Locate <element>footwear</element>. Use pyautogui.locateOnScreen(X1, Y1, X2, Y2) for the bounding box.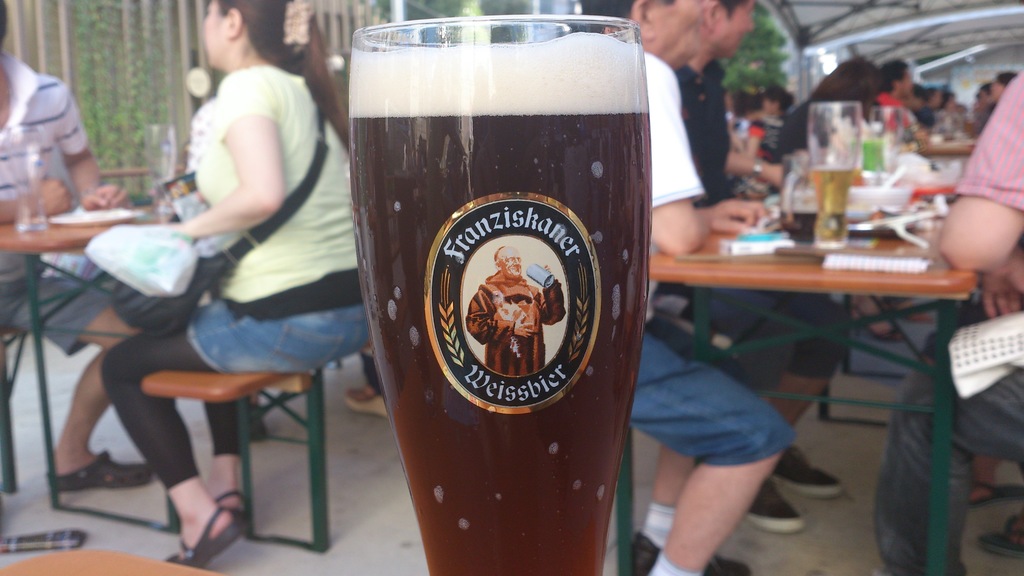
pyautogui.locateOnScreen(344, 389, 387, 422).
